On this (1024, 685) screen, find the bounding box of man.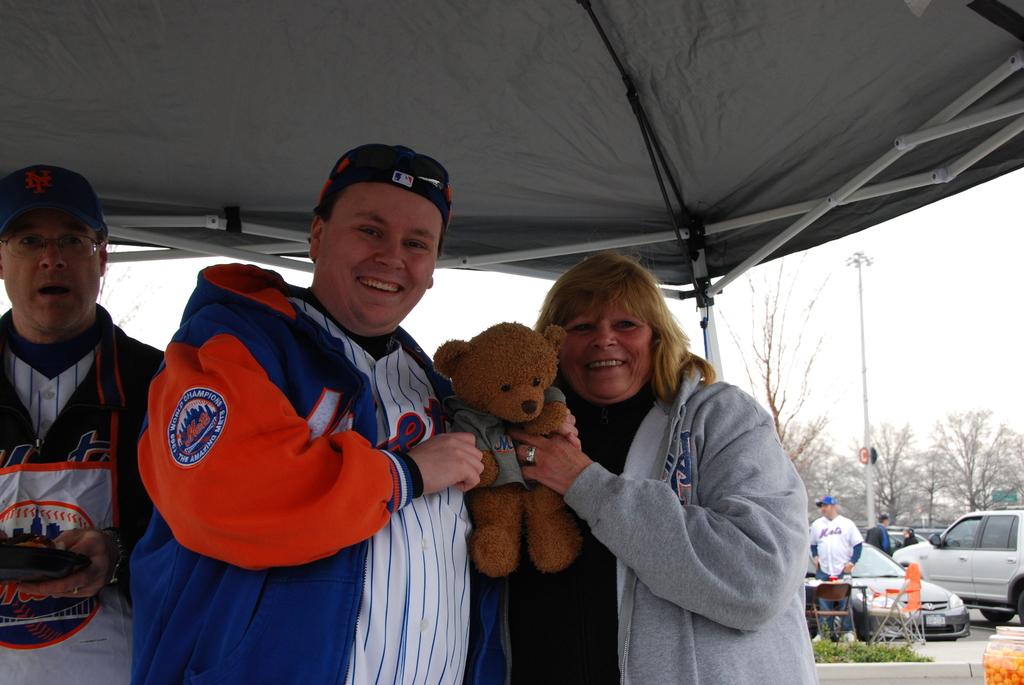
Bounding box: [114,176,474,640].
